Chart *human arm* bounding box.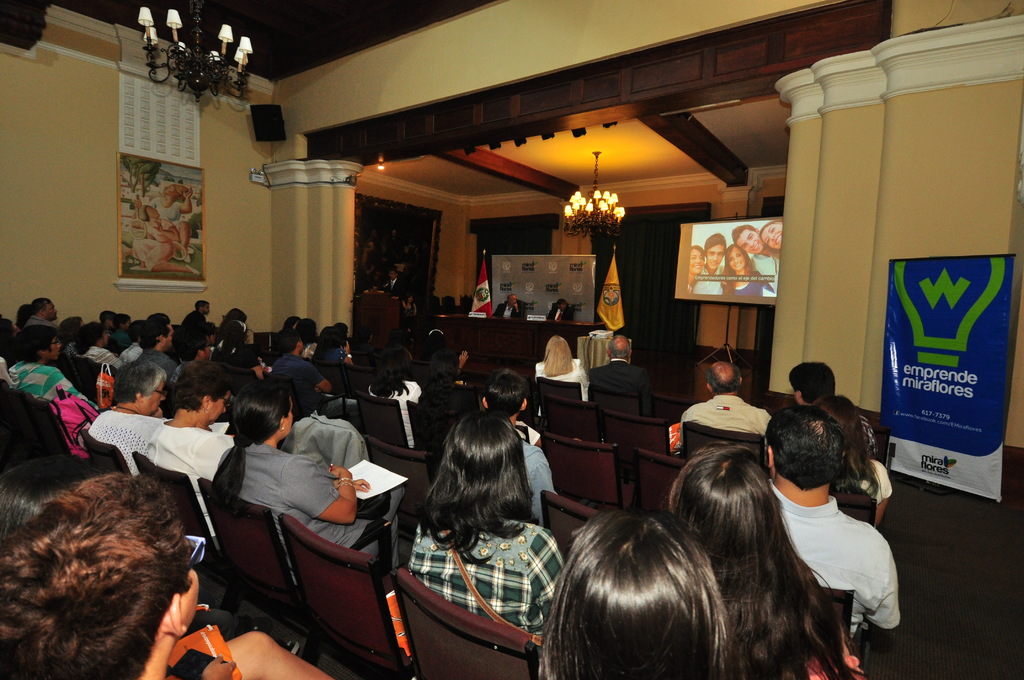
Charted: <box>866,417,879,460</box>.
